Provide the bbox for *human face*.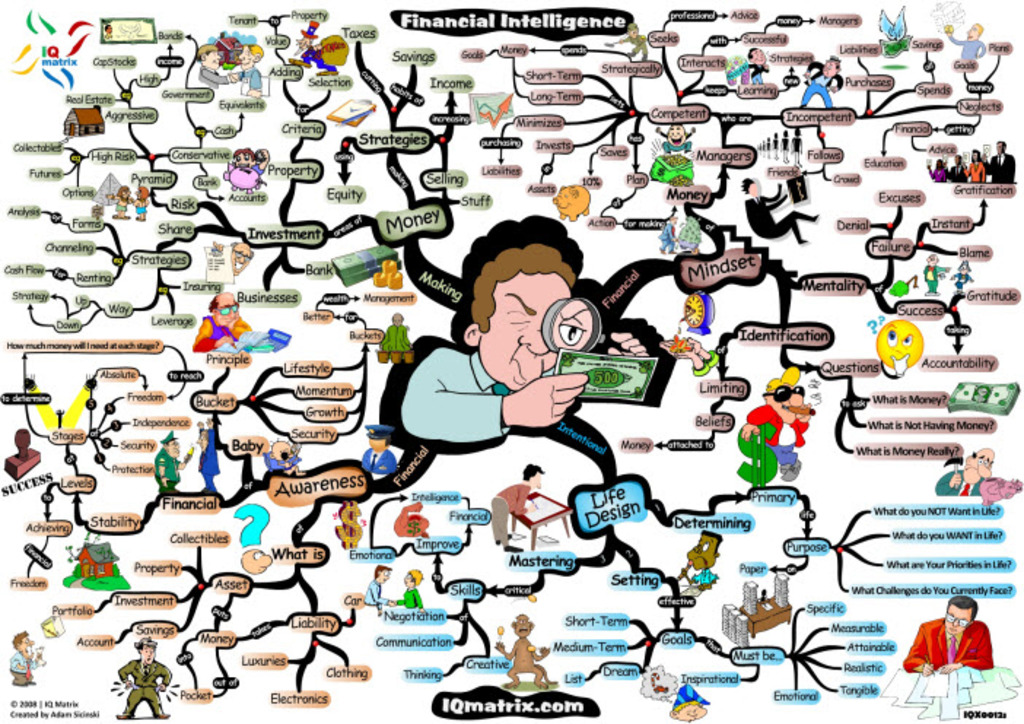
478,272,594,390.
